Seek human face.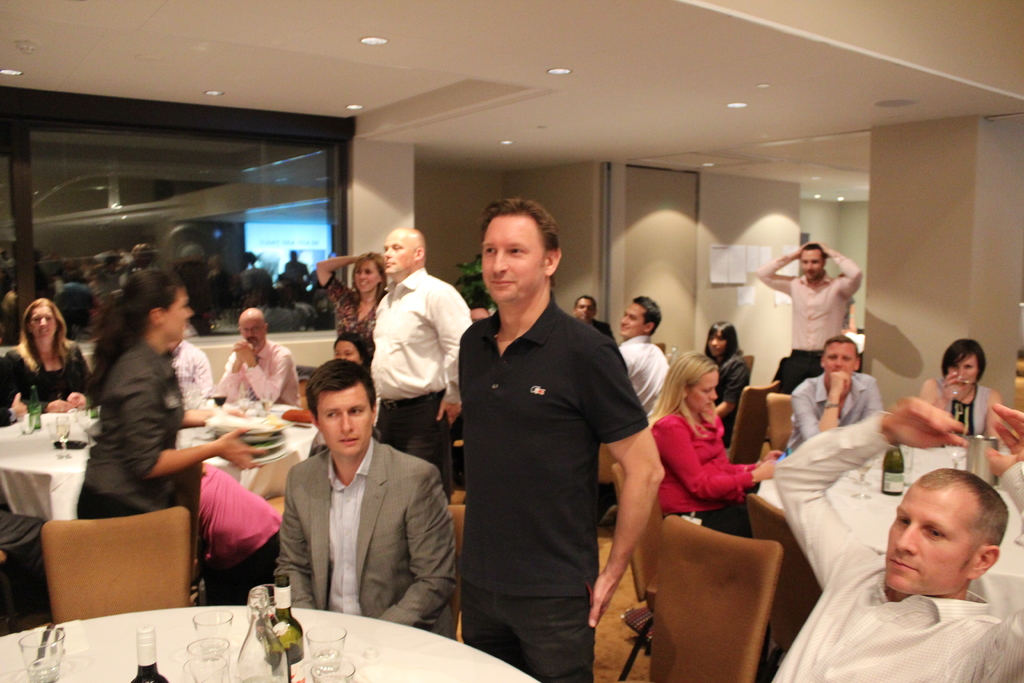
709,336,721,352.
